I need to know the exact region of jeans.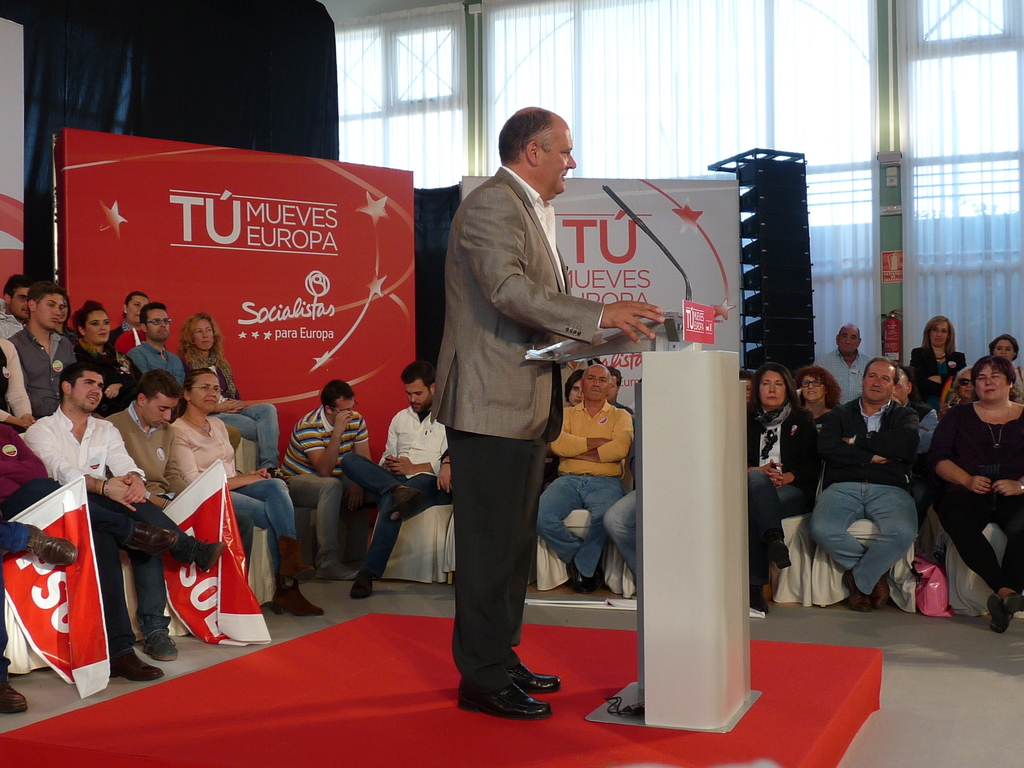
Region: [x1=0, y1=514, x2=34, y2=674].
